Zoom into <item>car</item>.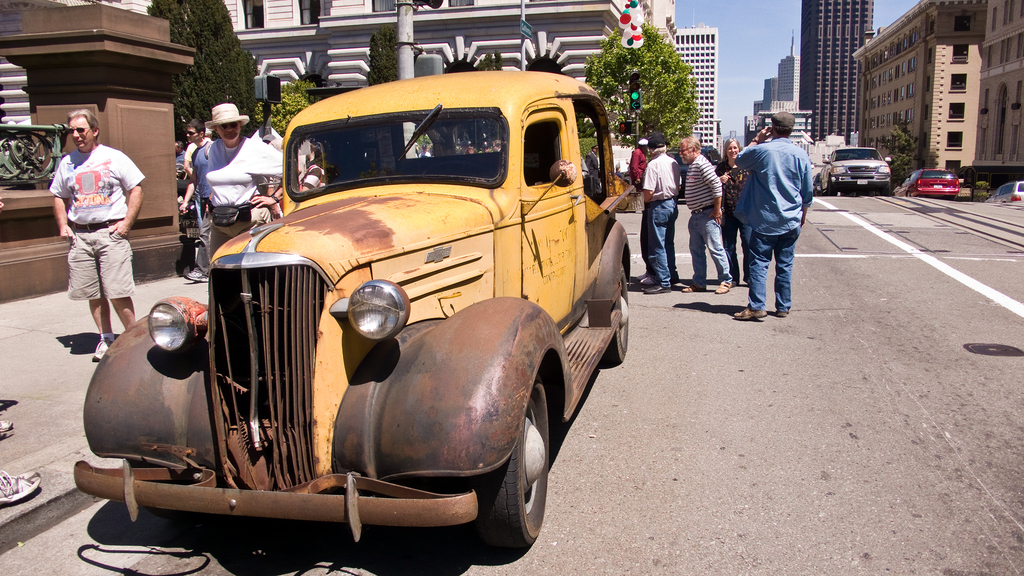
Zoom target: bbox(895, 163, 967, 196).
